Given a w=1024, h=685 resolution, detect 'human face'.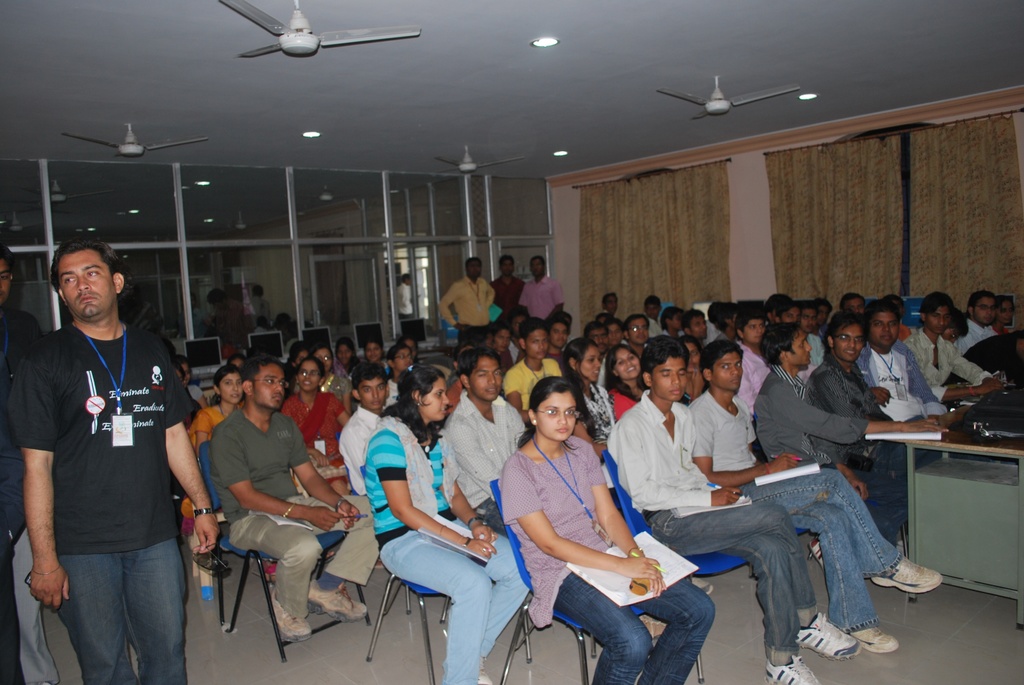
x1=1000 y1=308 x2=1012 y2=326.
